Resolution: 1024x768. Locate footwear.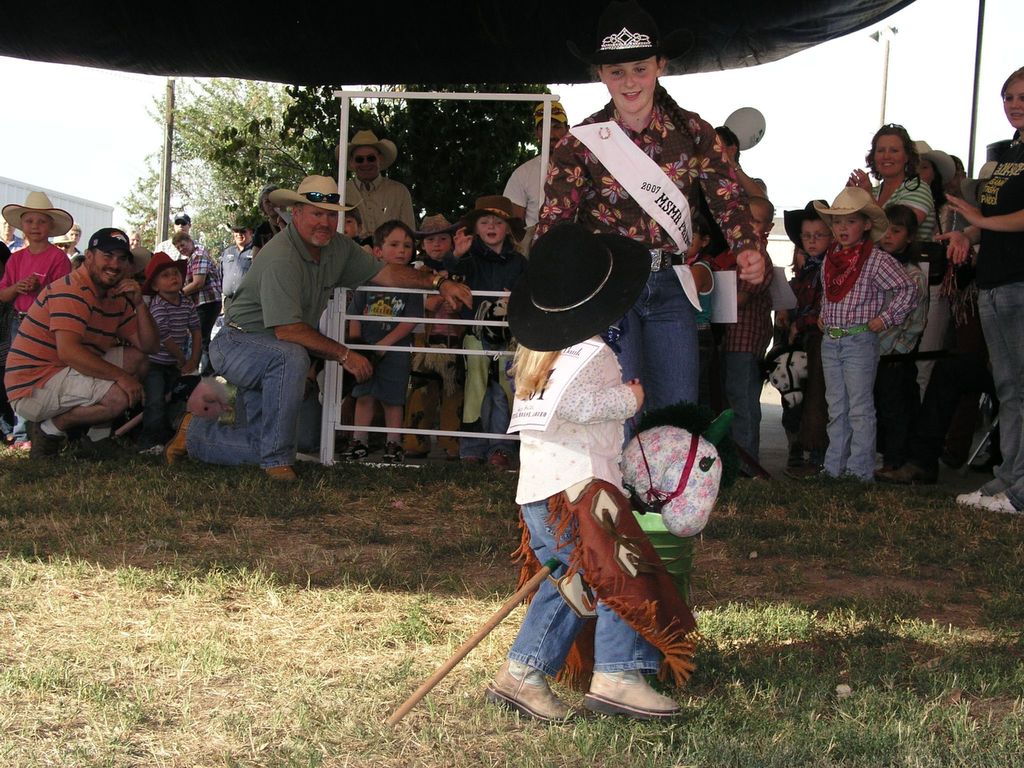
rect(952, 484, 988, 509).
